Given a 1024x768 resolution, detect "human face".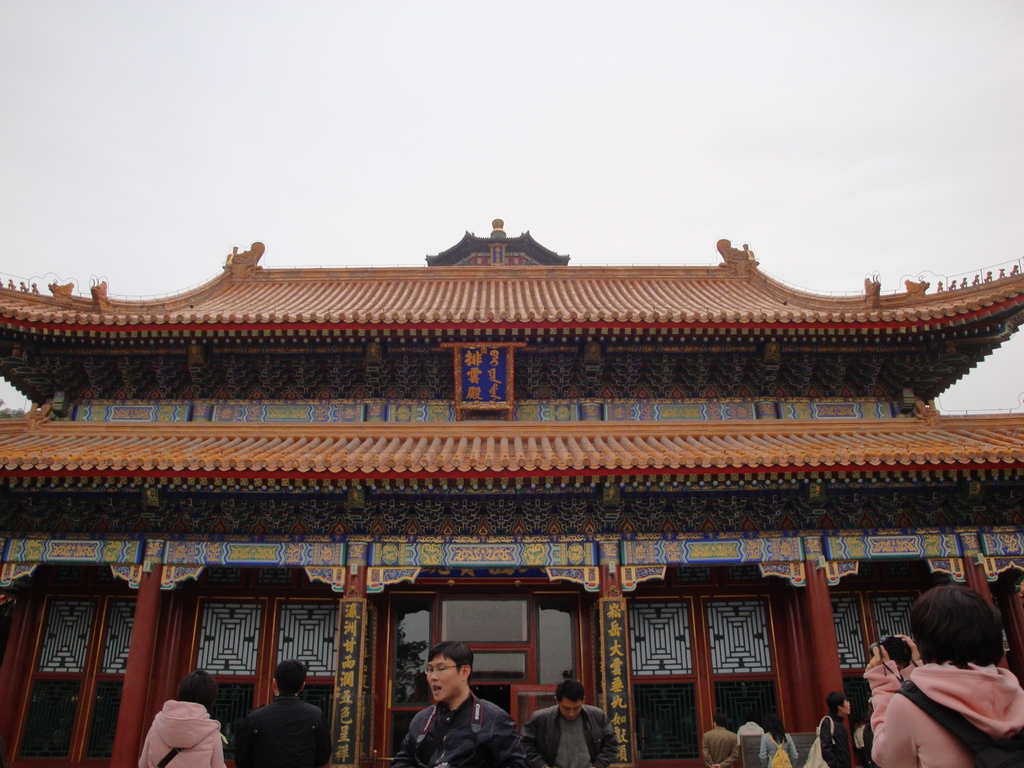
(838, 701, 851, 715).
